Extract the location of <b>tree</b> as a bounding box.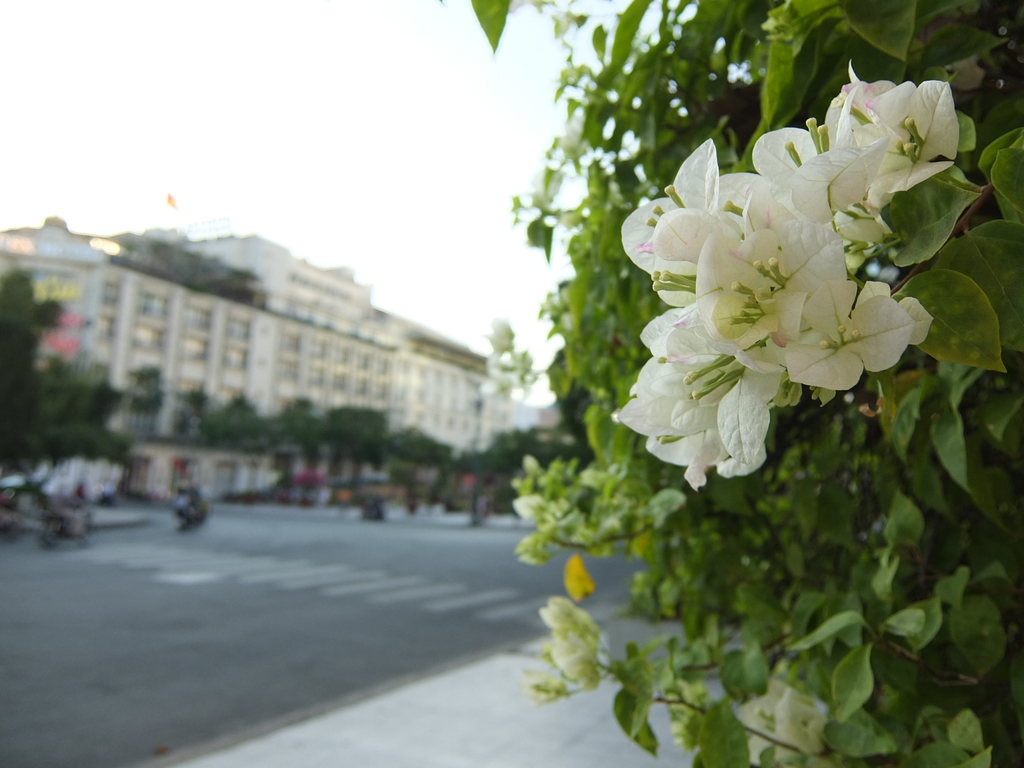
box=[326, 403, 383, 525].
